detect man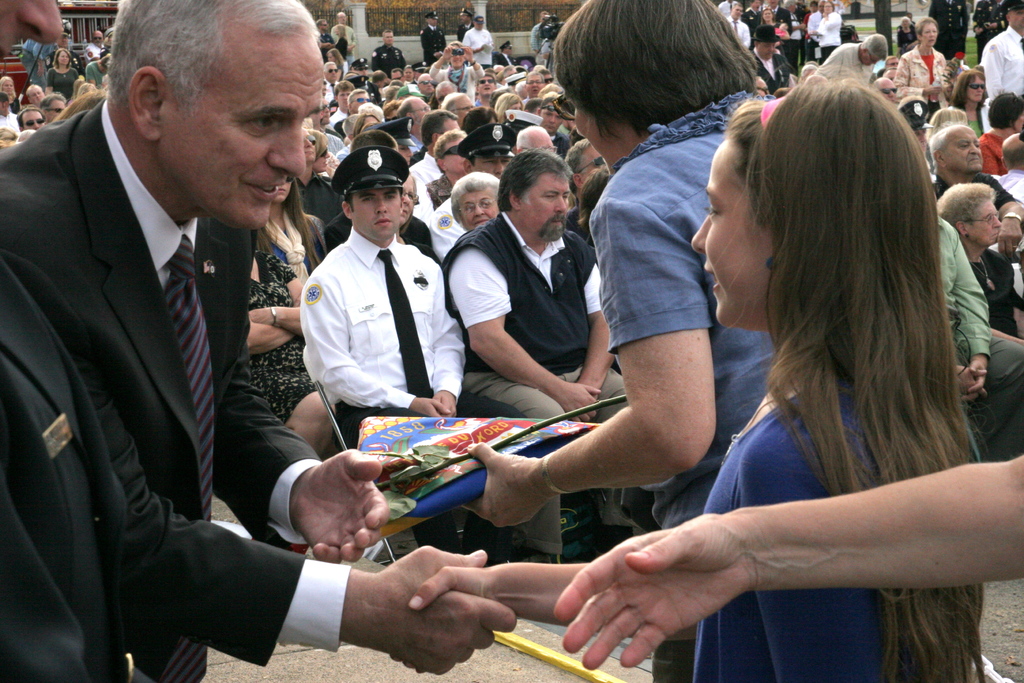
bbox=[517, 123, 556, 152]
